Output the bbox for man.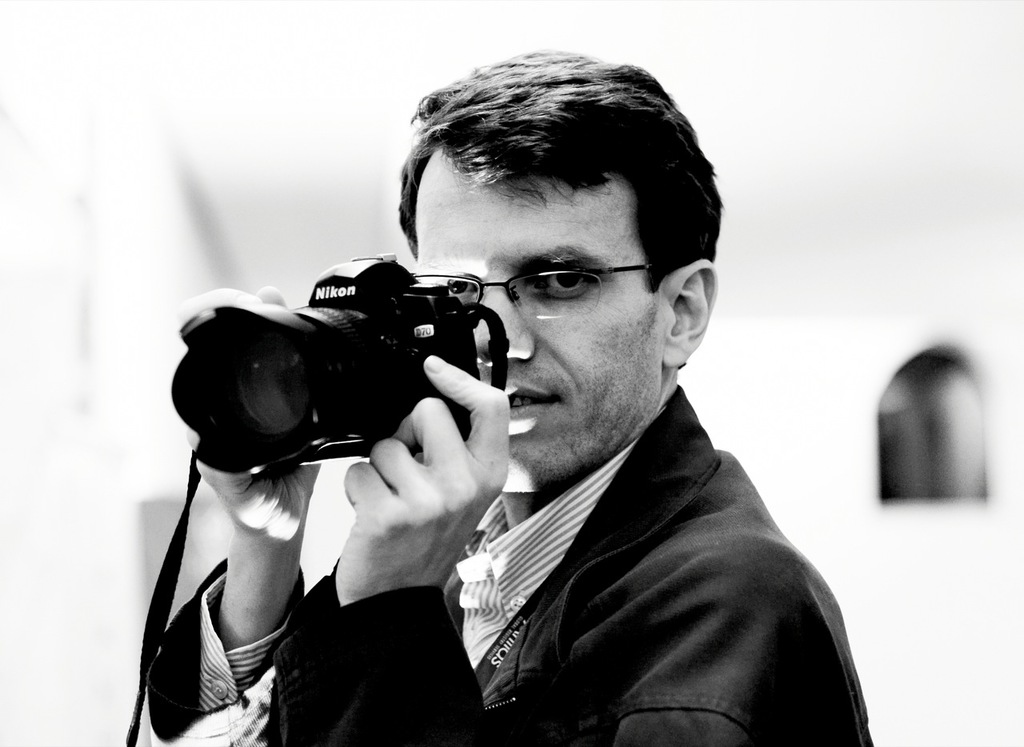
x1=182 y1=114 x2=913 y2=746.
